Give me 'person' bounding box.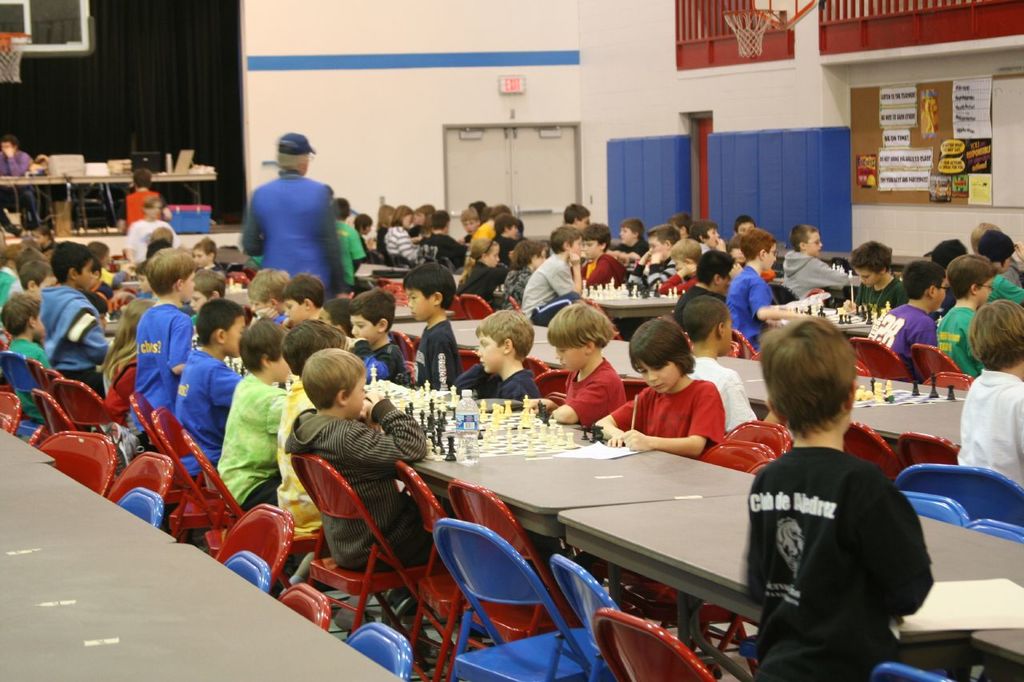
[0, 133, 35, 234].
